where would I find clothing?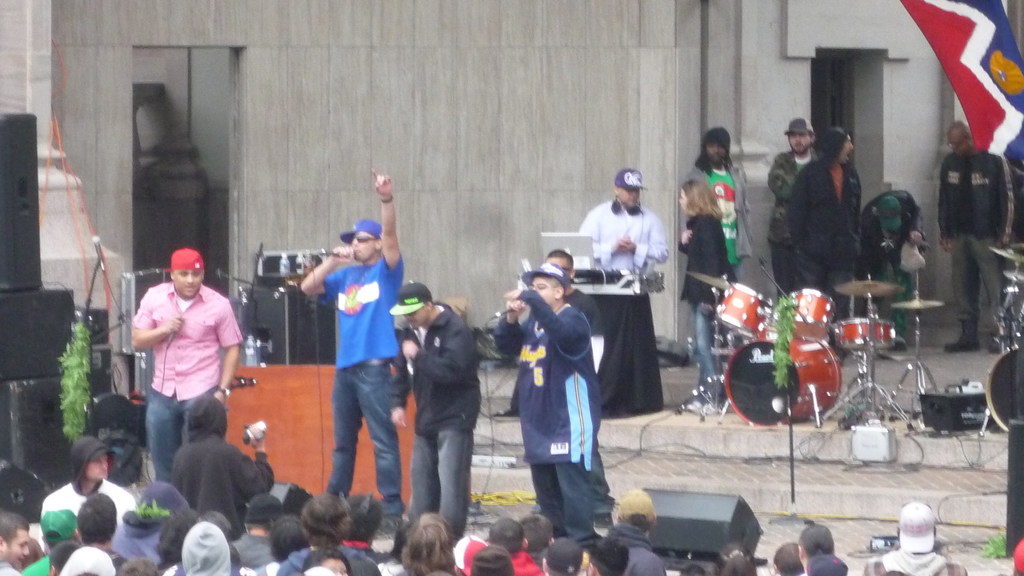
At locate(850, 180, 929, 344).
